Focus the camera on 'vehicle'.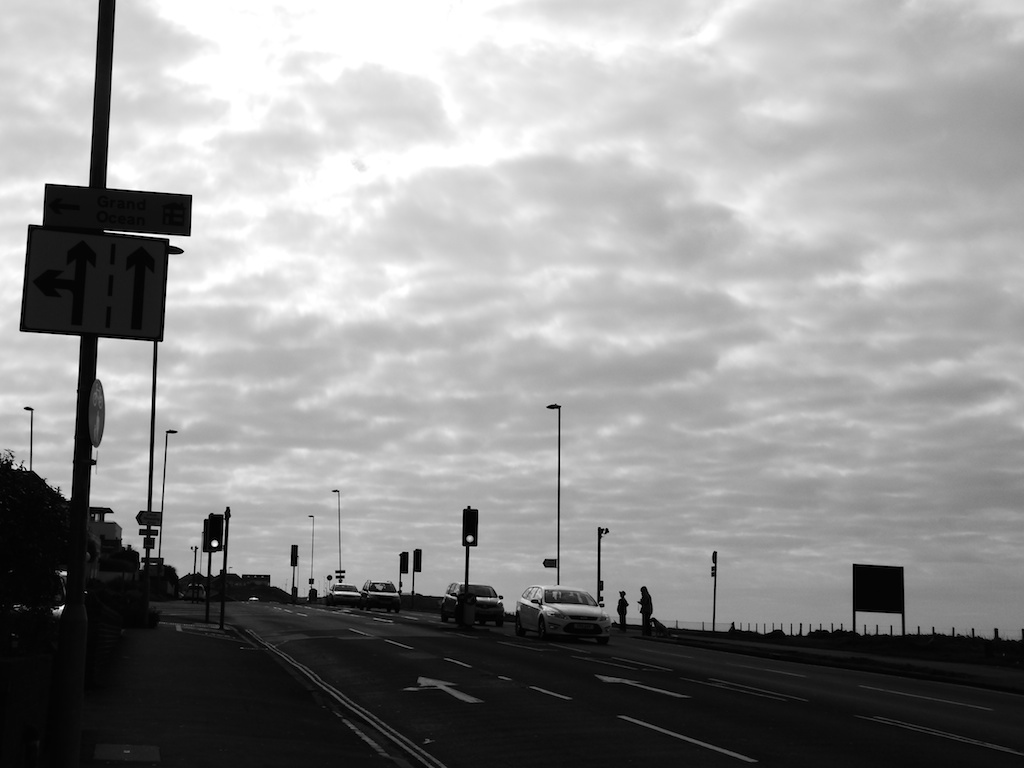
Focus region: locate(443, 575, 509, 618).
